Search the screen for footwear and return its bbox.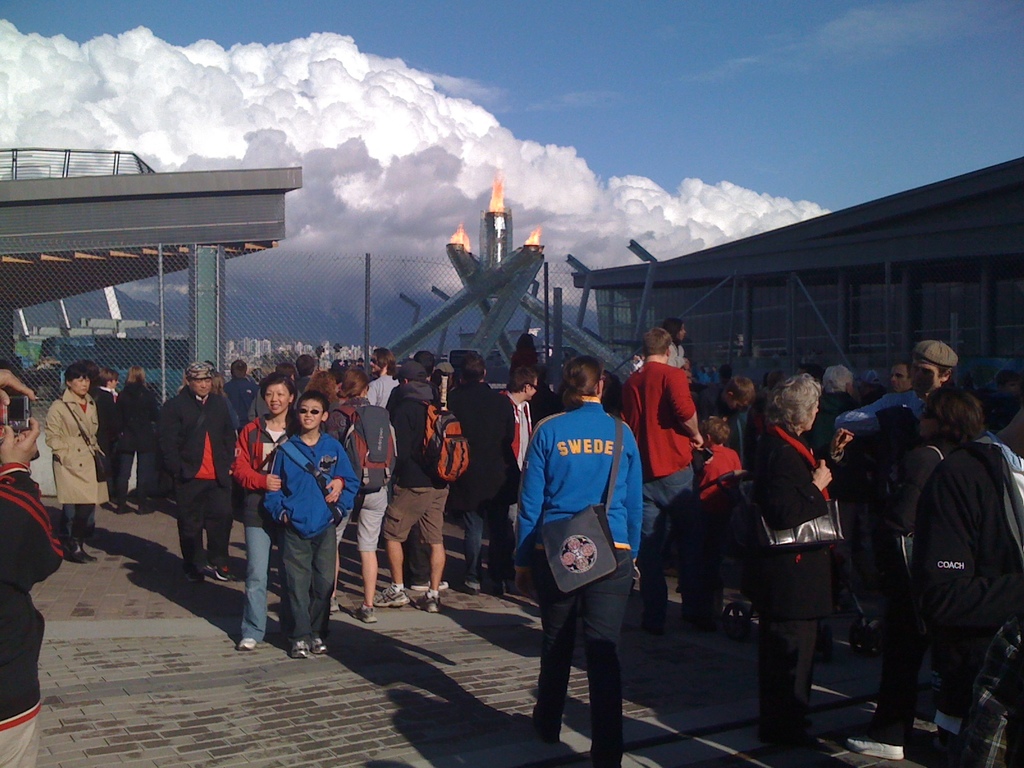
Found: rect(486, 574, 508, 596).
